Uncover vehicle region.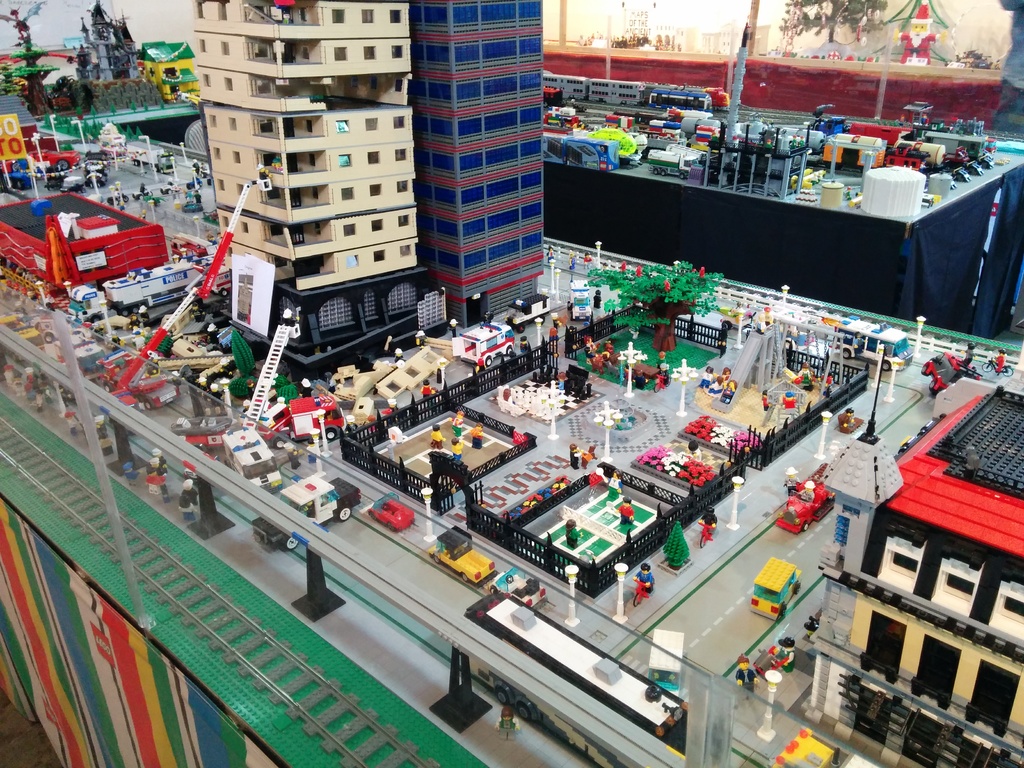
Uncovered: 776,480,845,532.
